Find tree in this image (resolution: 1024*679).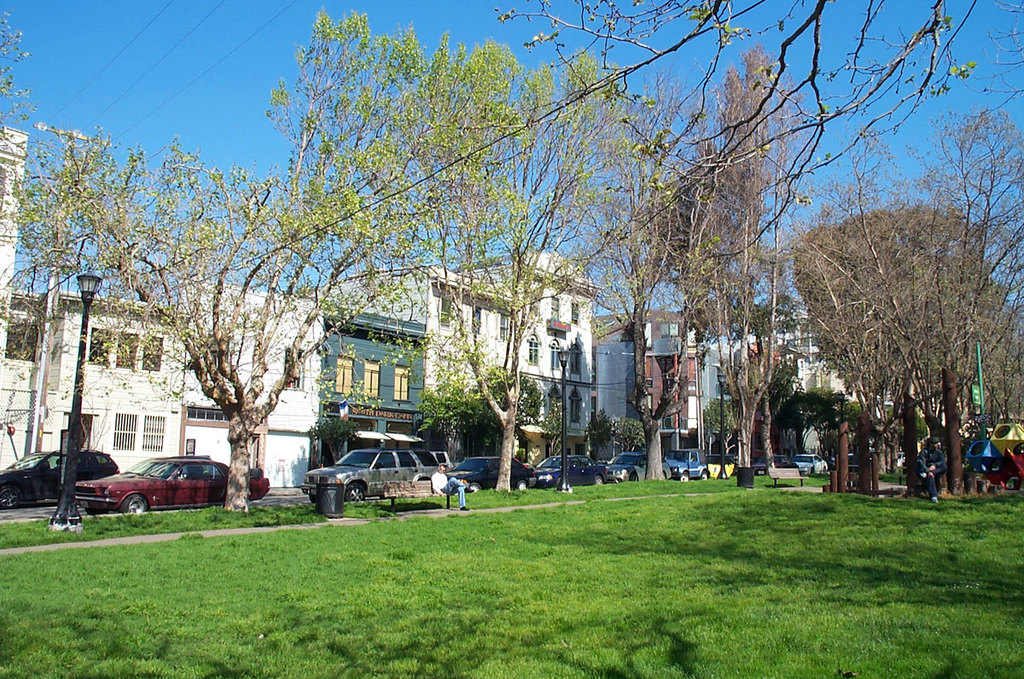
0, 15, 589, 517.
